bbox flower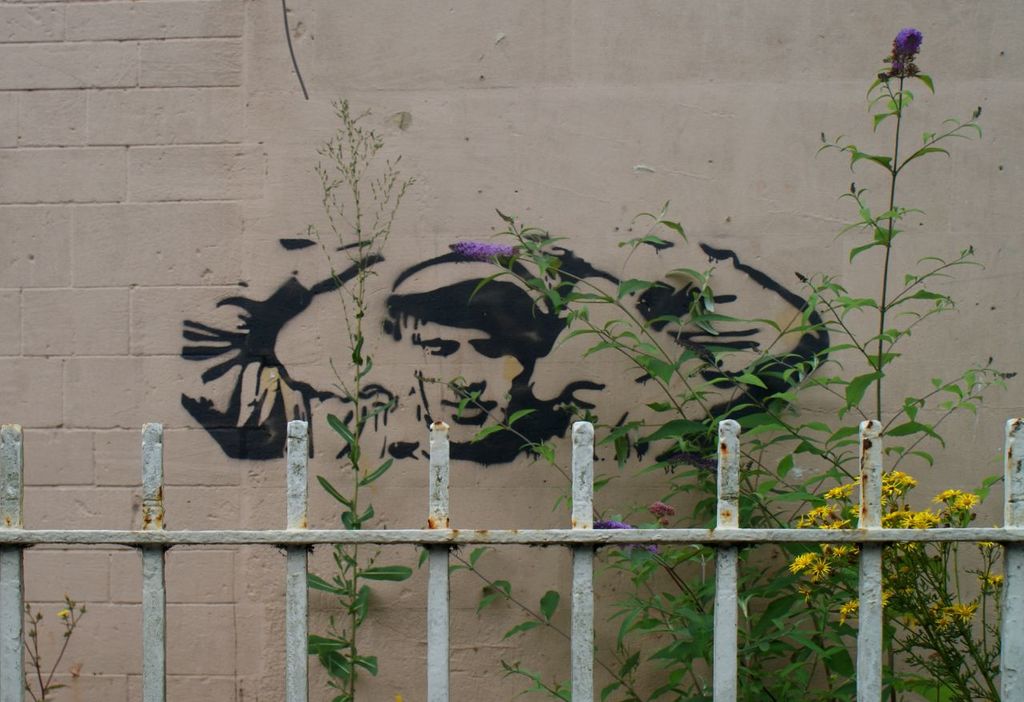
box(892, 27, 921, 76)
